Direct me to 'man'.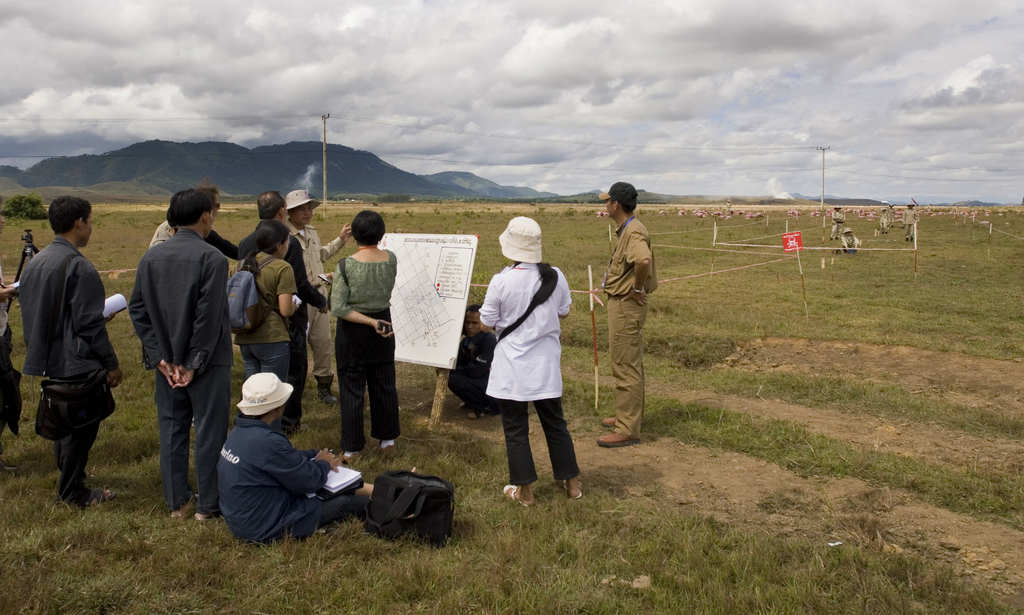
Direction: left=119, top=190, right=234, bottom=526.
